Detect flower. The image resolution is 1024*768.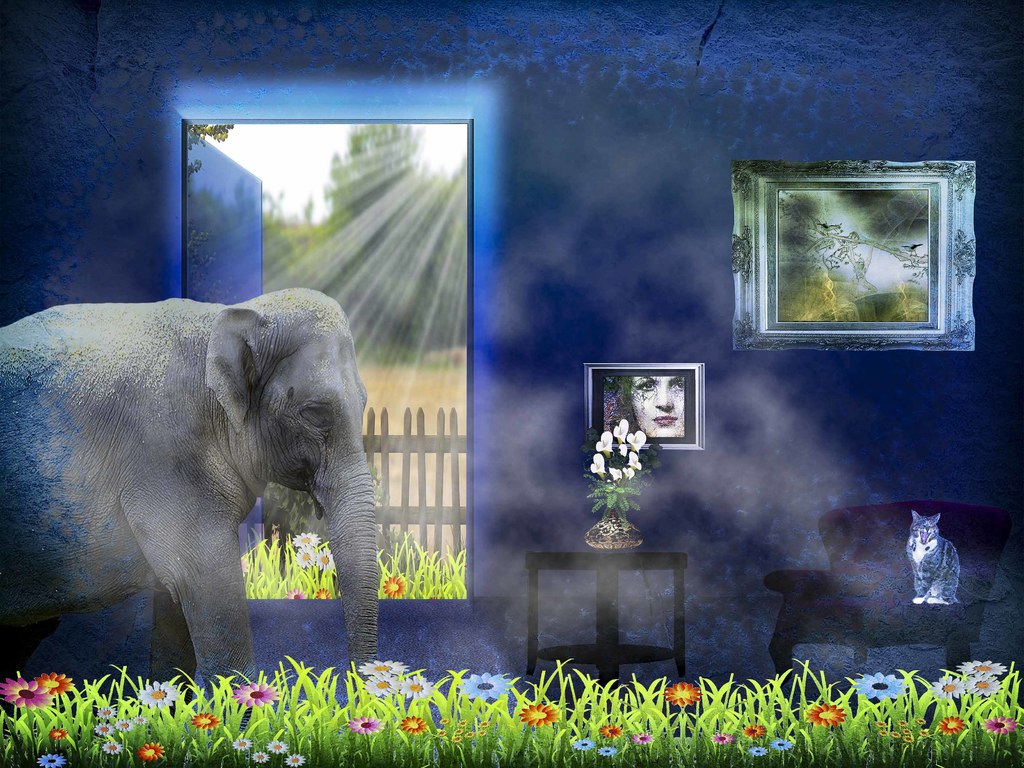
crop(712, 732, 735, 744).
